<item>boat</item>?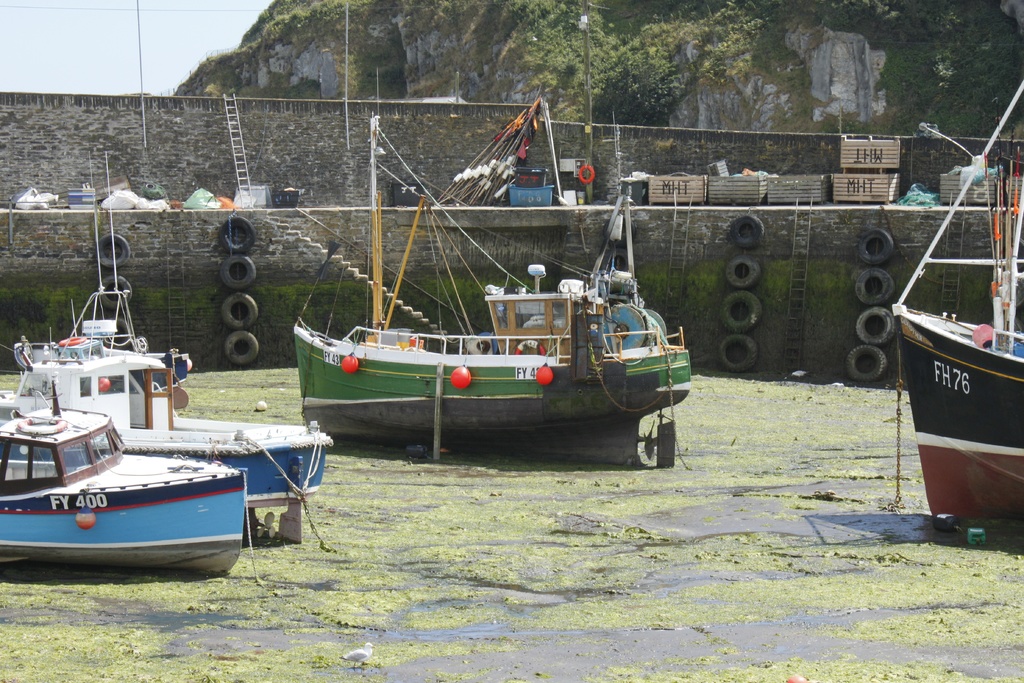
<box>893,76,1023,543</box>
